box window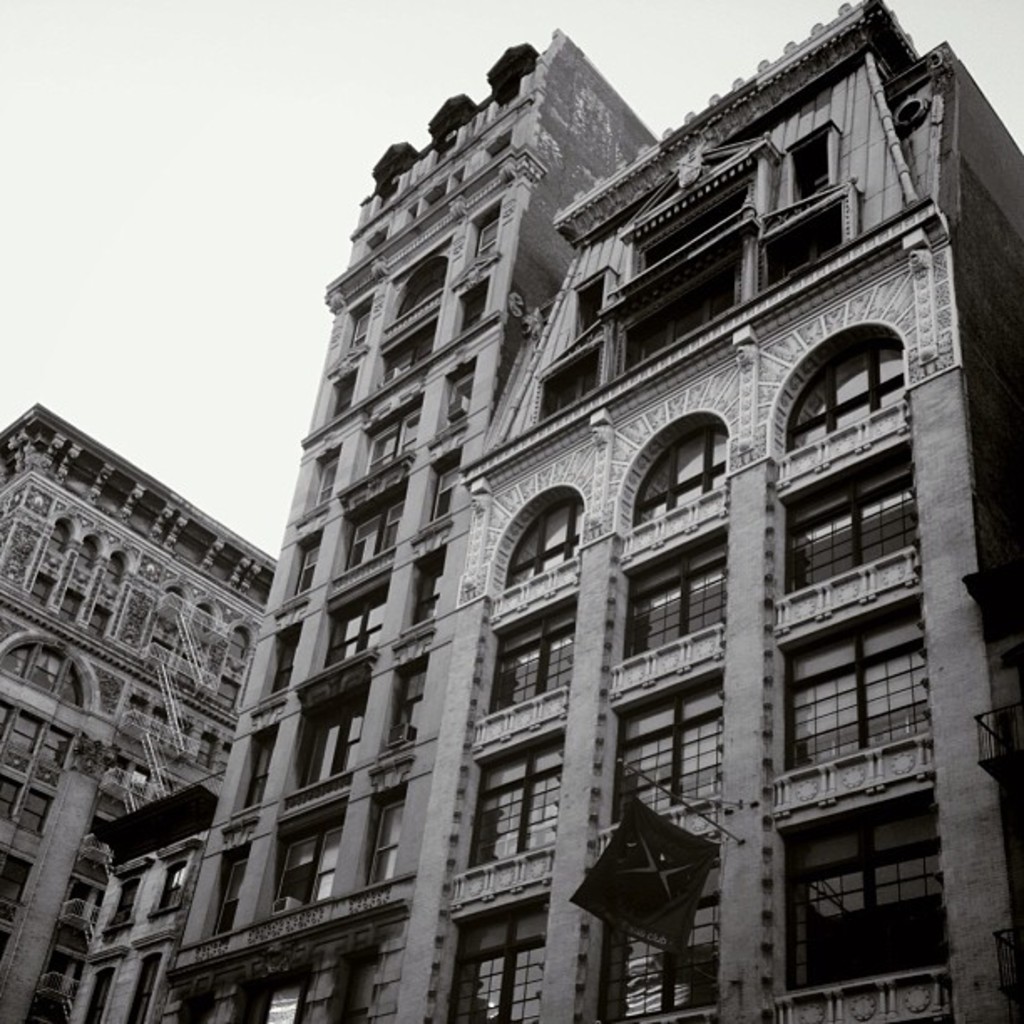
box=[256, 820, 346, 912]
